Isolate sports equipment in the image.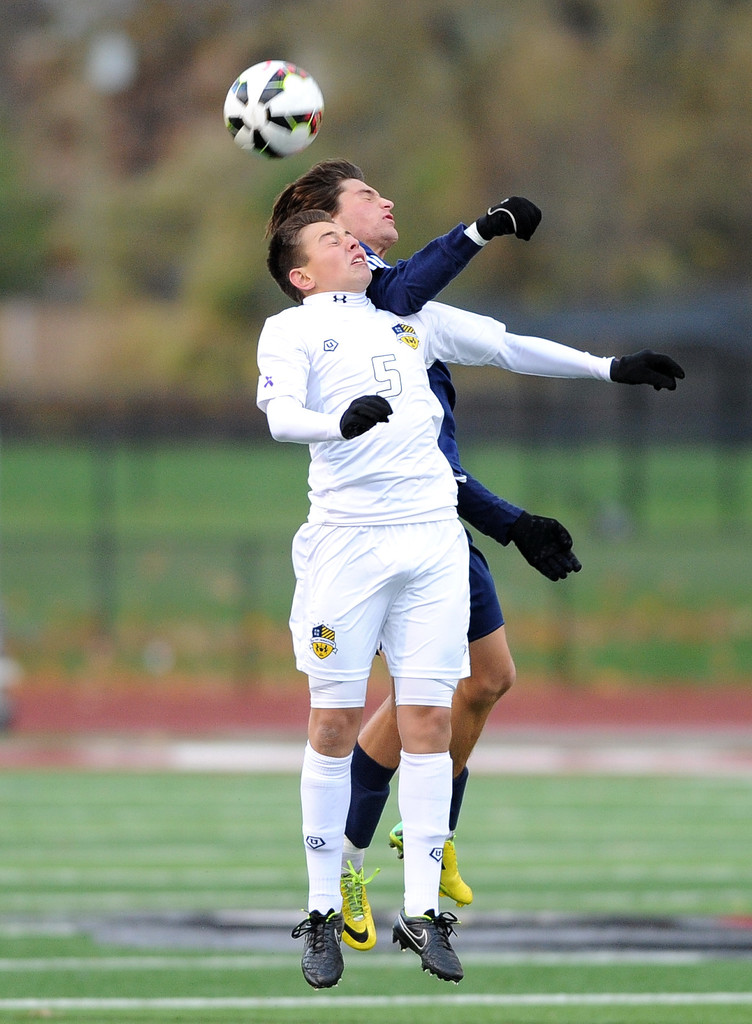
Isolated region: [479,199,544,243].
